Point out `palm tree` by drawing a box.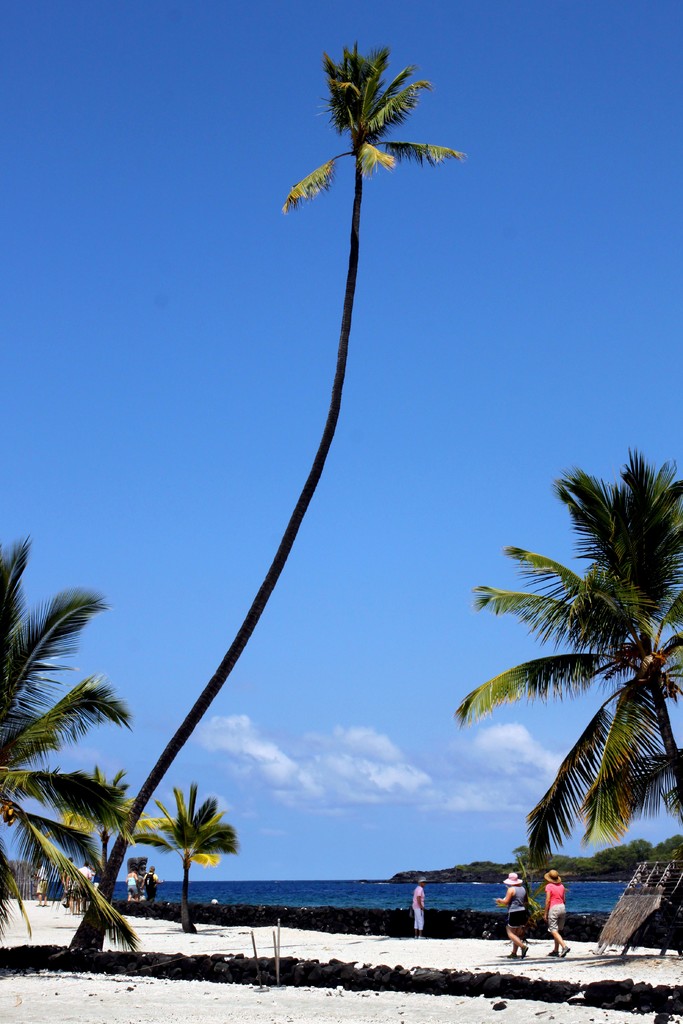
(left=0, top=556, right=108, bottom=979).
